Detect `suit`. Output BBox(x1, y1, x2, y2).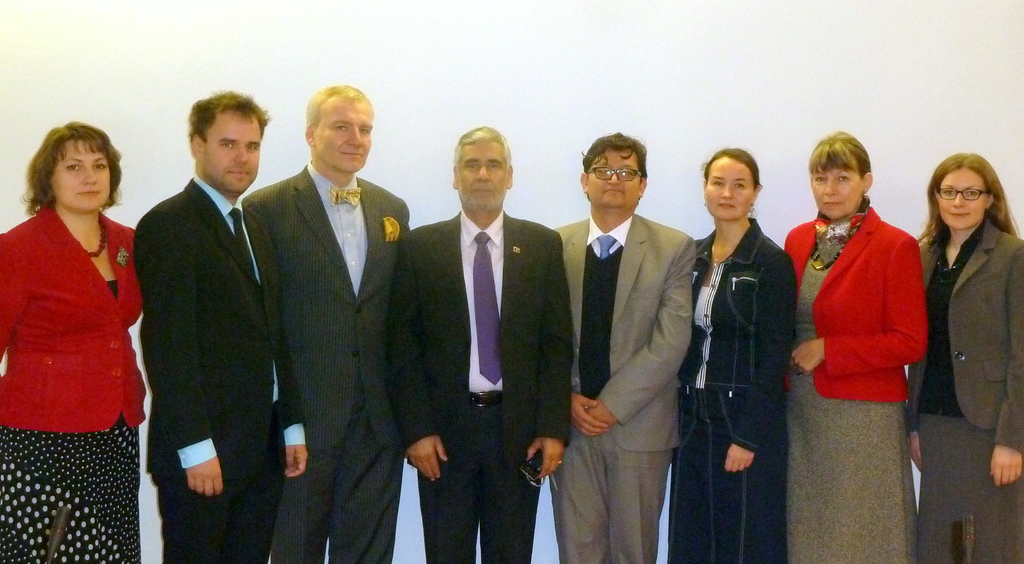
BBox(562, 109, 700, 560).
